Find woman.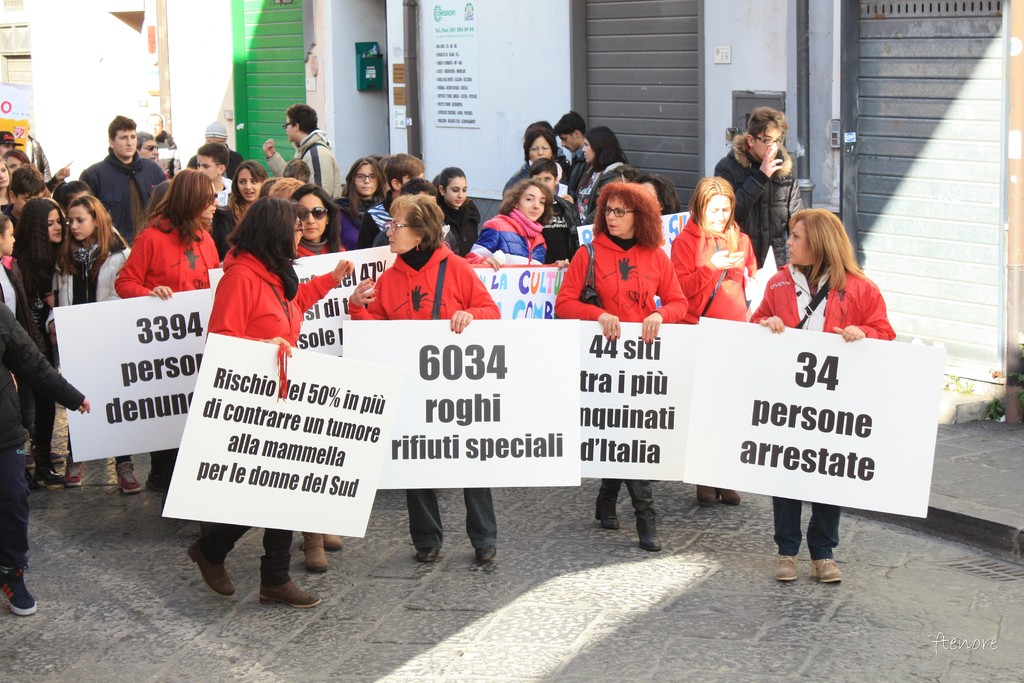
Rect(280, 184, 359, 575).
